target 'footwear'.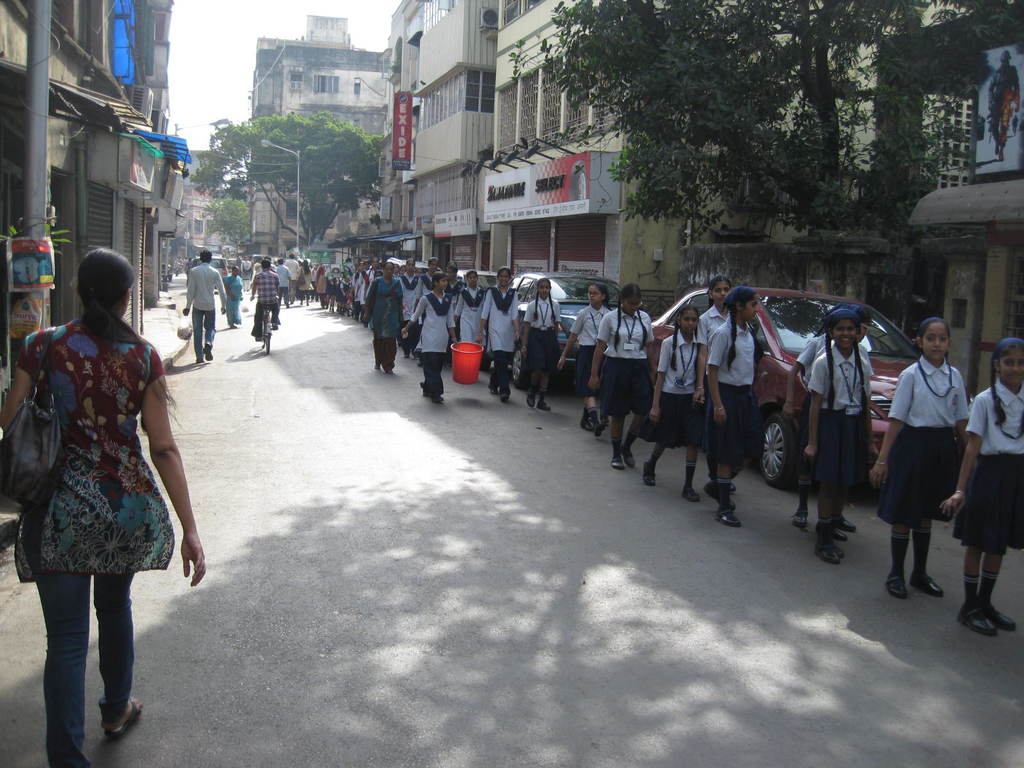
Target region: bbox=[582, 421, 594, 431].
